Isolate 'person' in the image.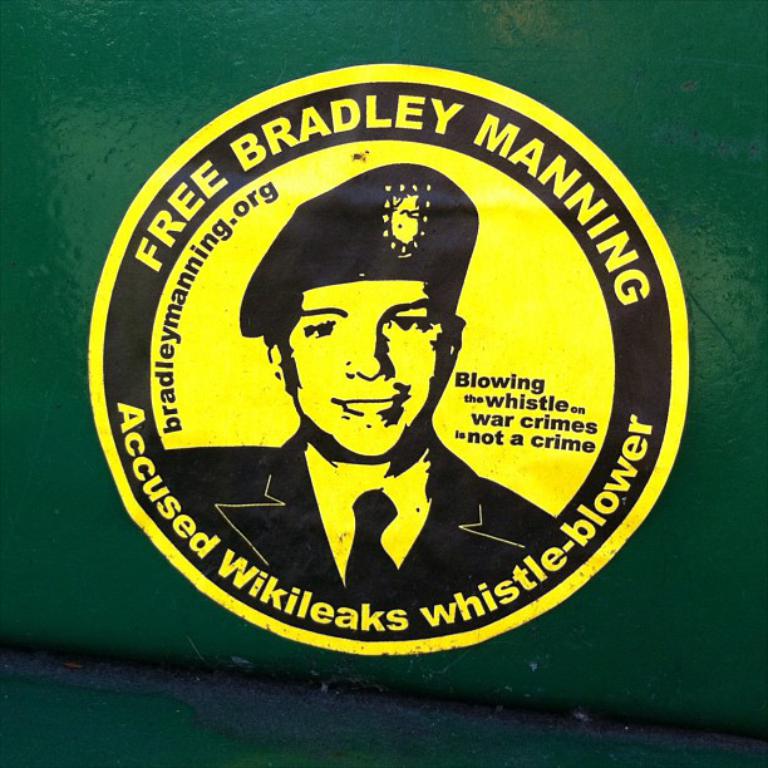
Isolated region: bbox(166, 166, 555, 601).
